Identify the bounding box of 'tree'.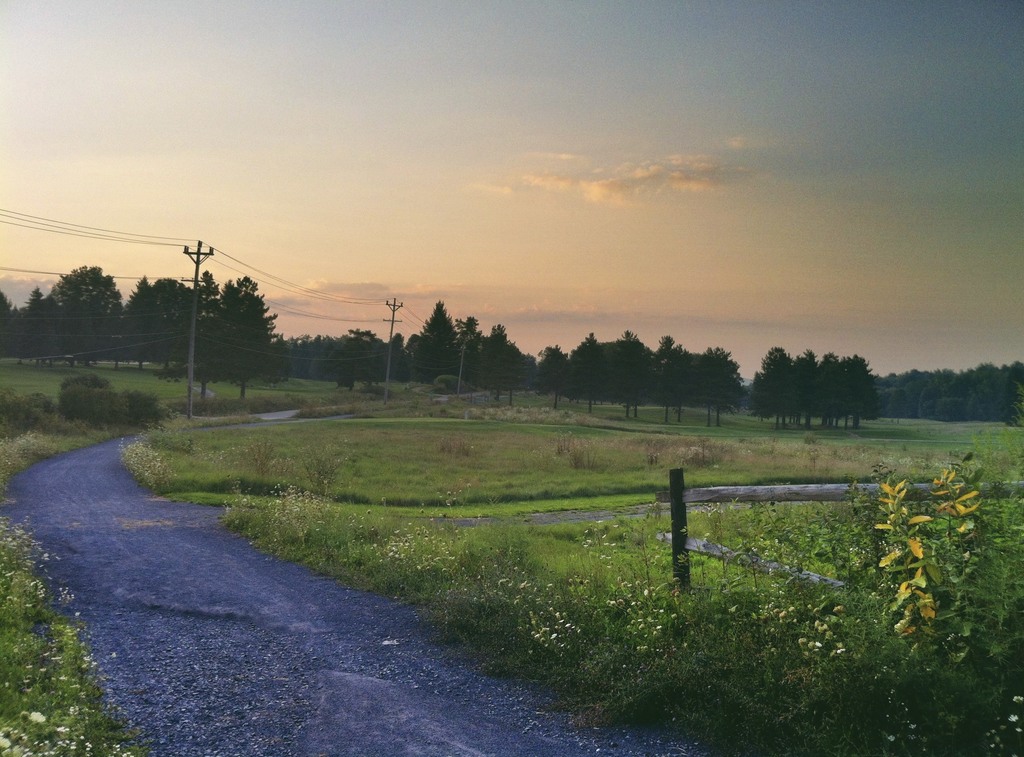
x1=280 y1=327 x2=337 y2=368.
